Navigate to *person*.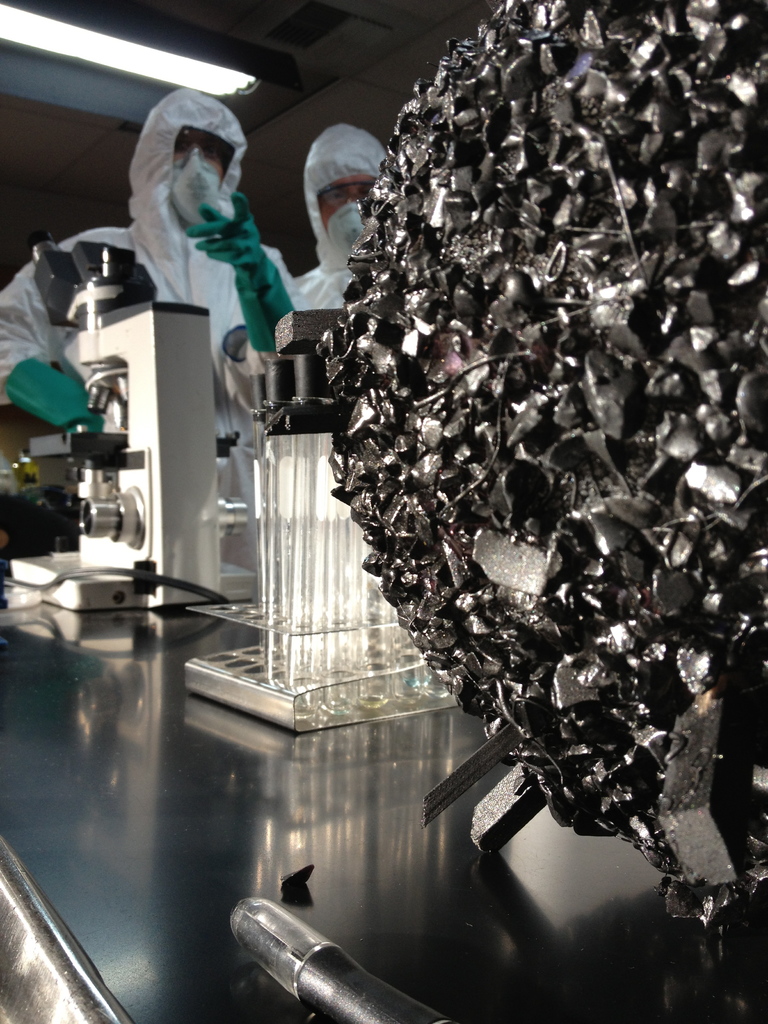
Navigation target: 296 118 387 307.
